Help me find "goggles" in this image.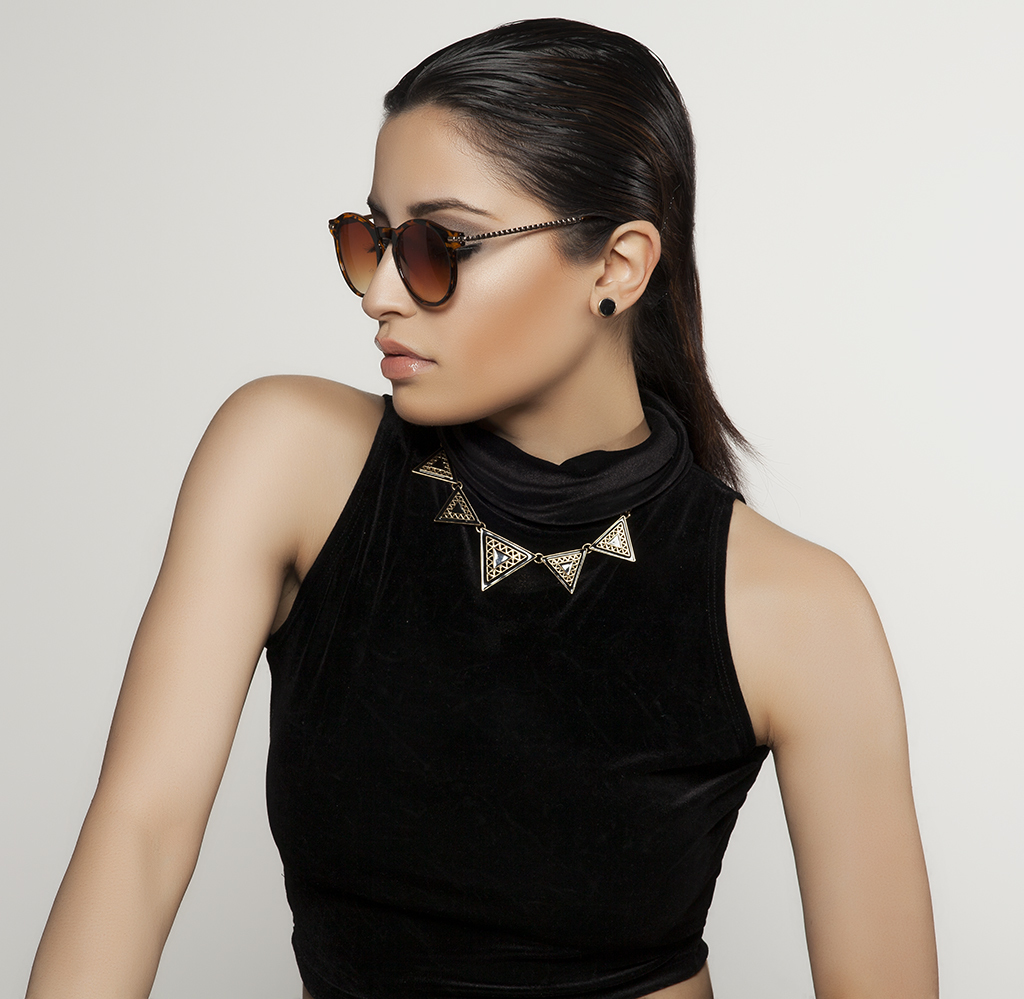
Found it: 329,211,606,311.
